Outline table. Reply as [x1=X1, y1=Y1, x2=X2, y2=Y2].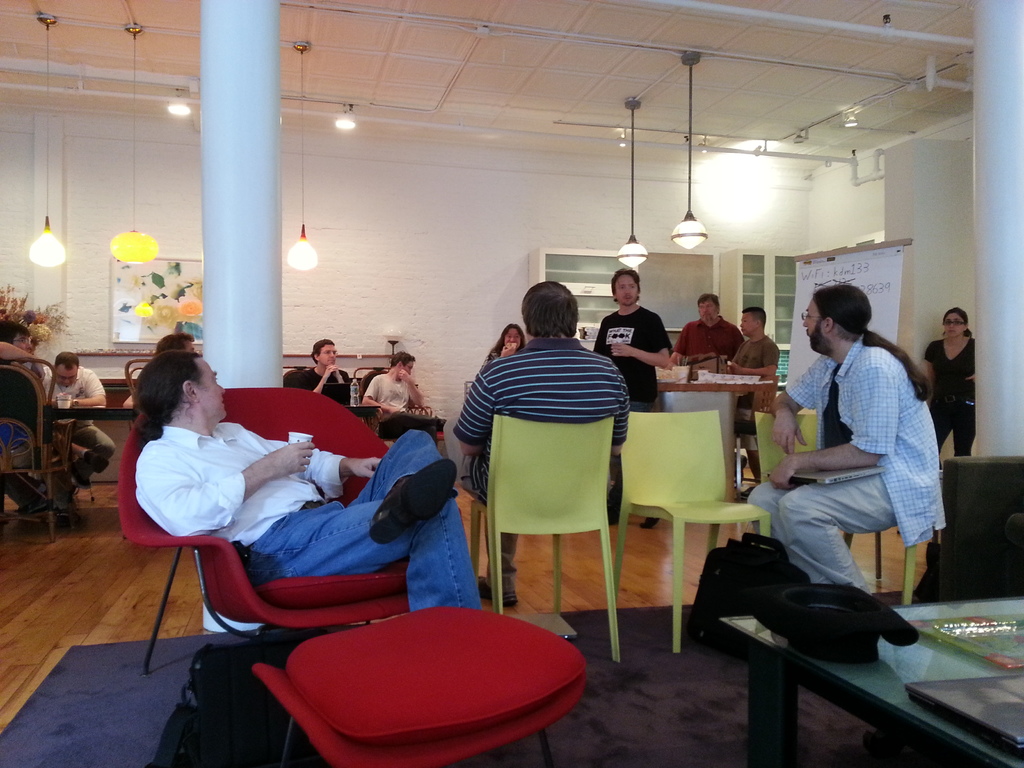
[x1=687, y1=588, x2=1013, y2=764].
